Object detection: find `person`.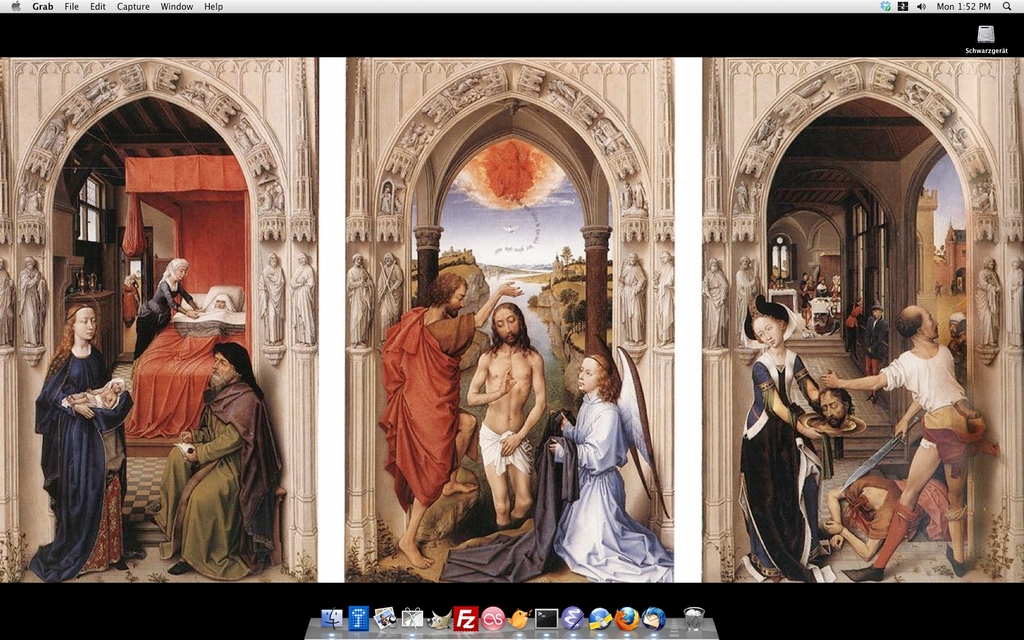
(left=732, top=252, right=761, bottom=339).
